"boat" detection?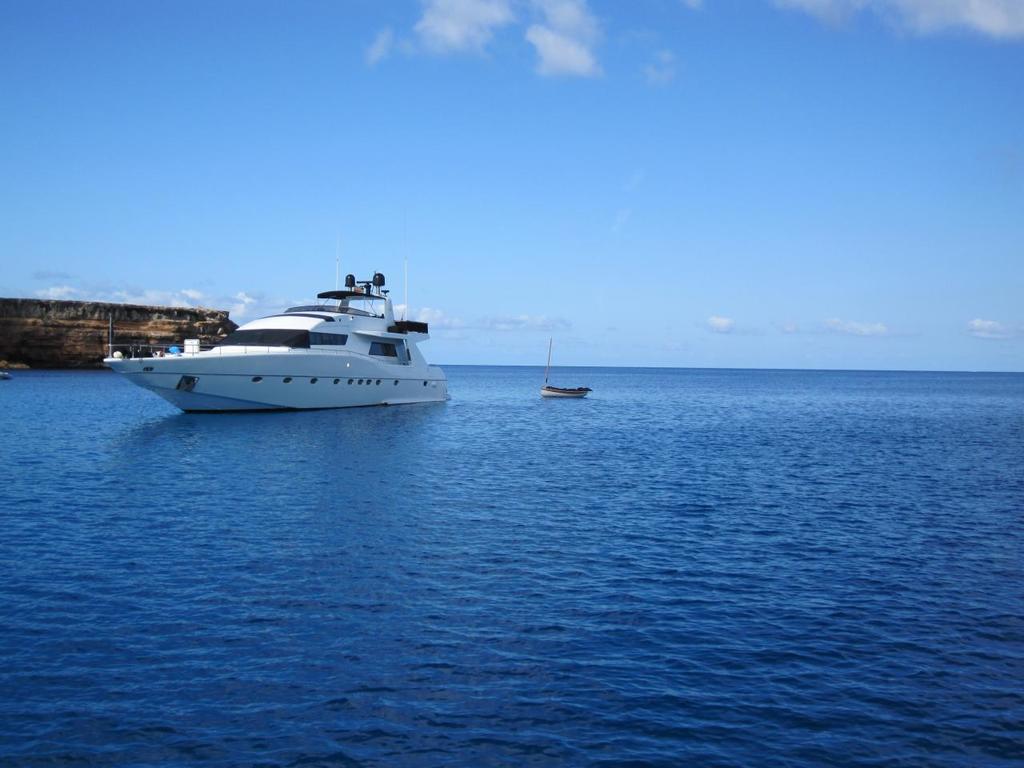
<box>98,263,451,416</box>
